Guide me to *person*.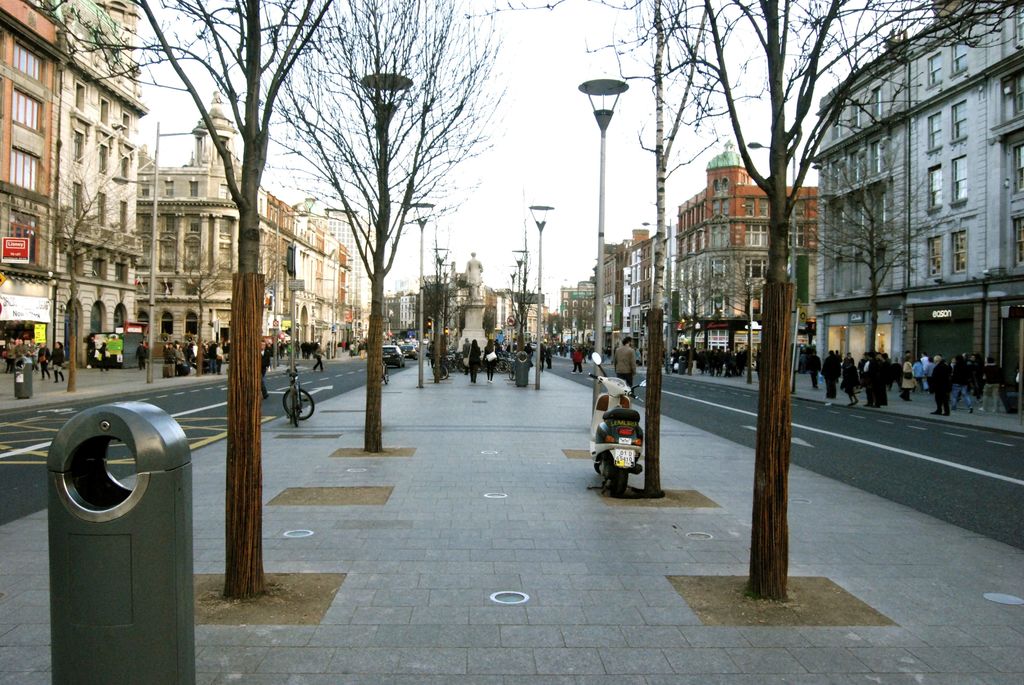
Guidance: detection(926, 355, 959, 414).
